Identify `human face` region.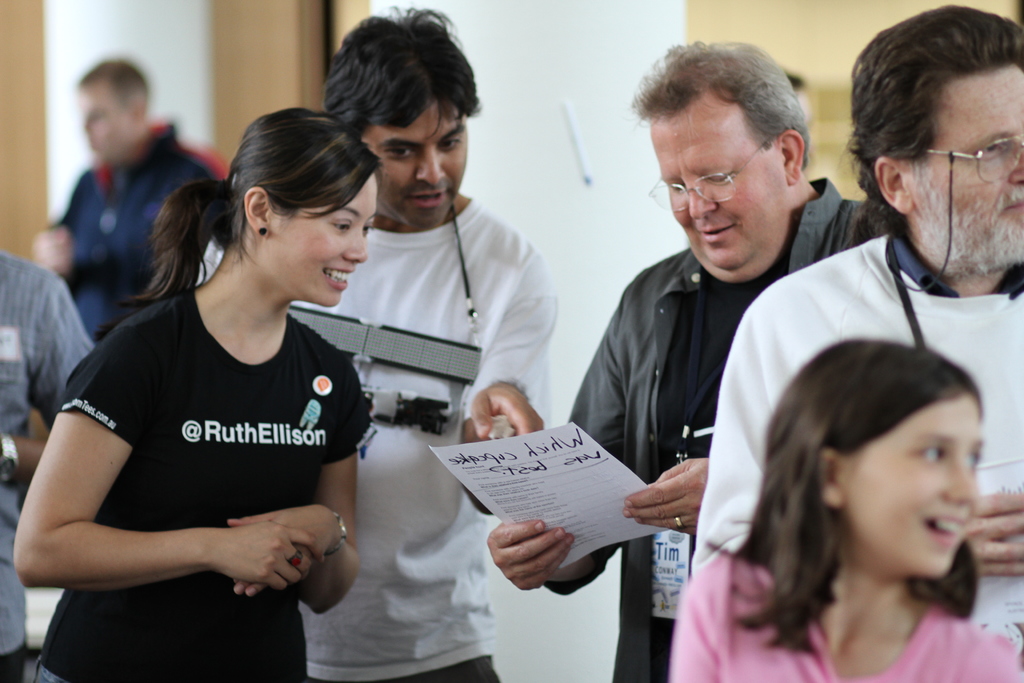
Region: <bbox>843, 394, 982, 575</bbox>.
